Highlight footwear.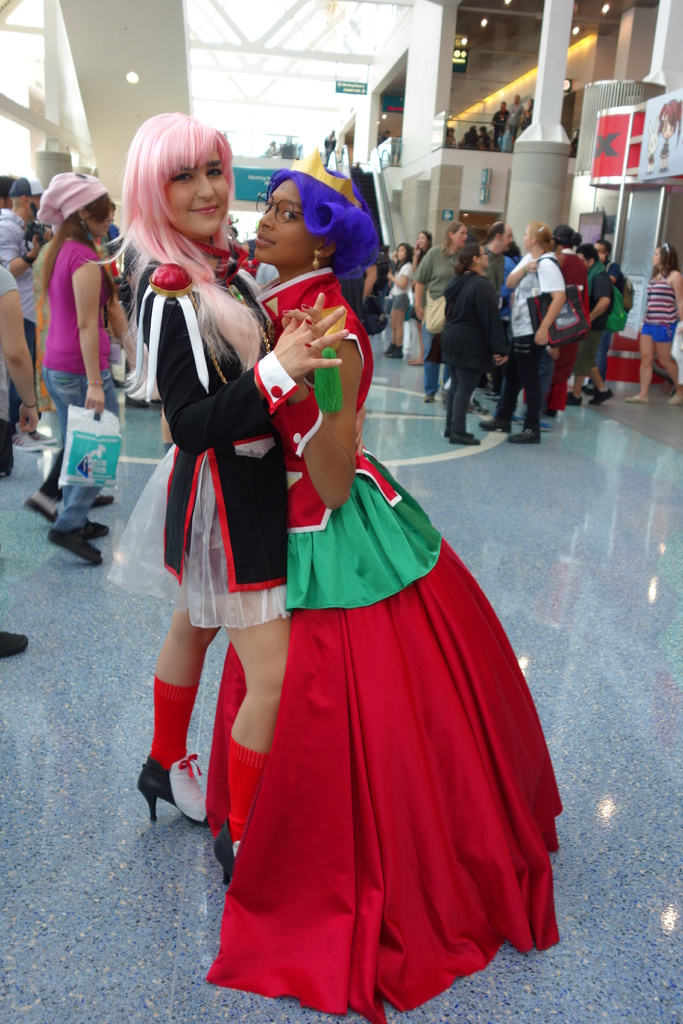
Highlighted region: BBox(667, 392, 682, 408).
